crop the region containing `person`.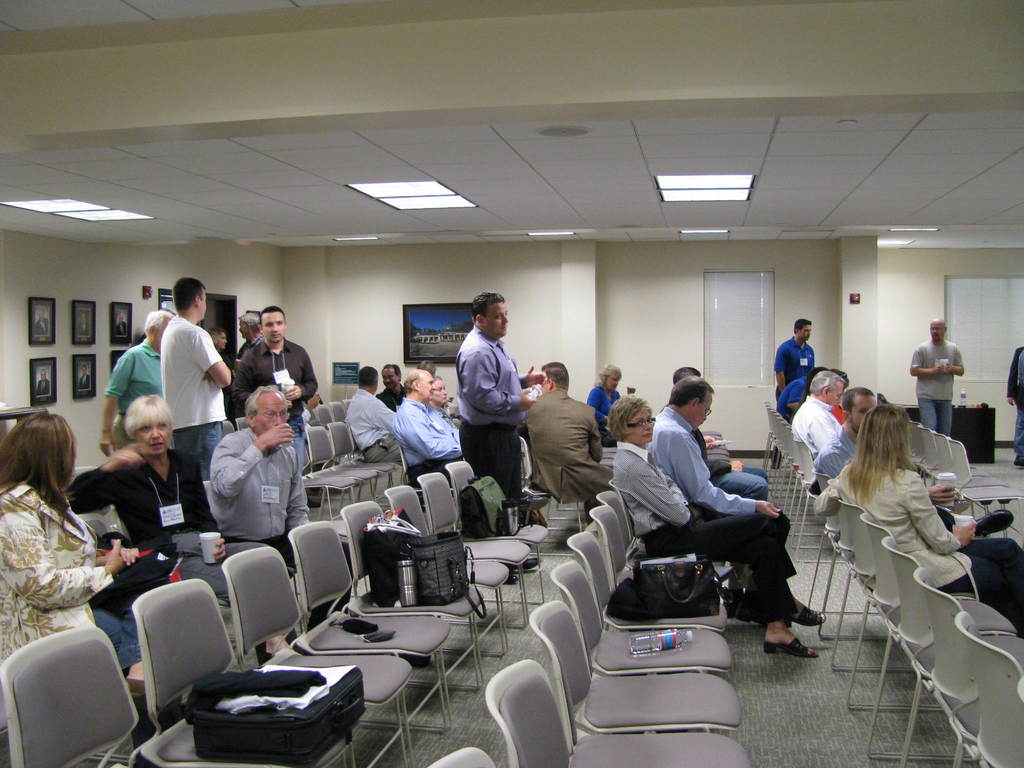
Crop region: crop(206, 386, 362, 620).
